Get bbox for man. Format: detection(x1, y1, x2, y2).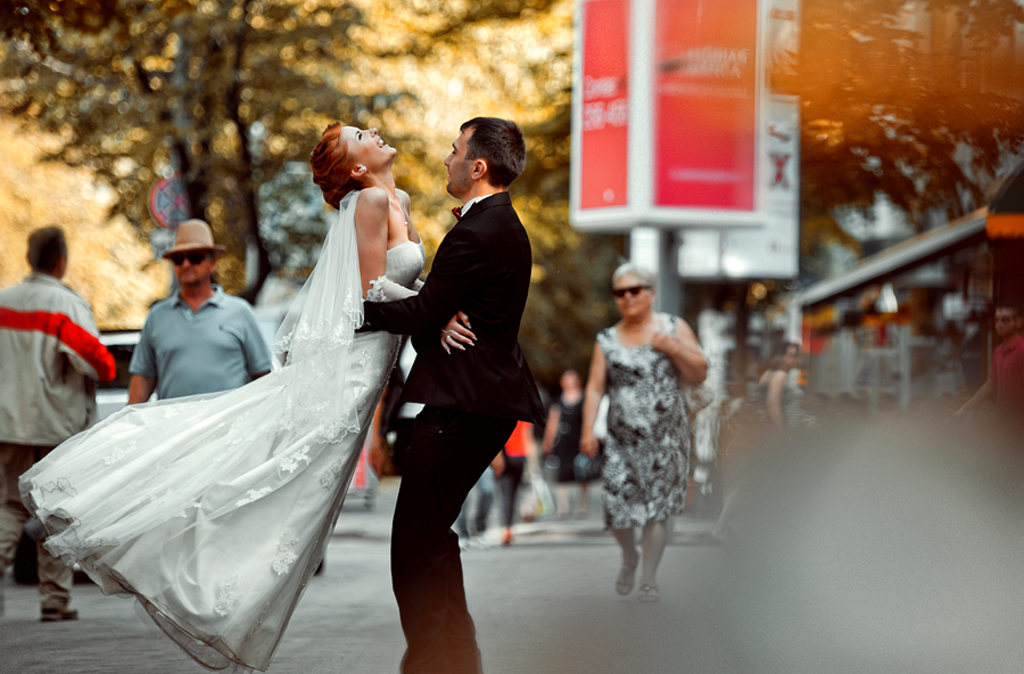
detection(0, 224, 113, 620).
